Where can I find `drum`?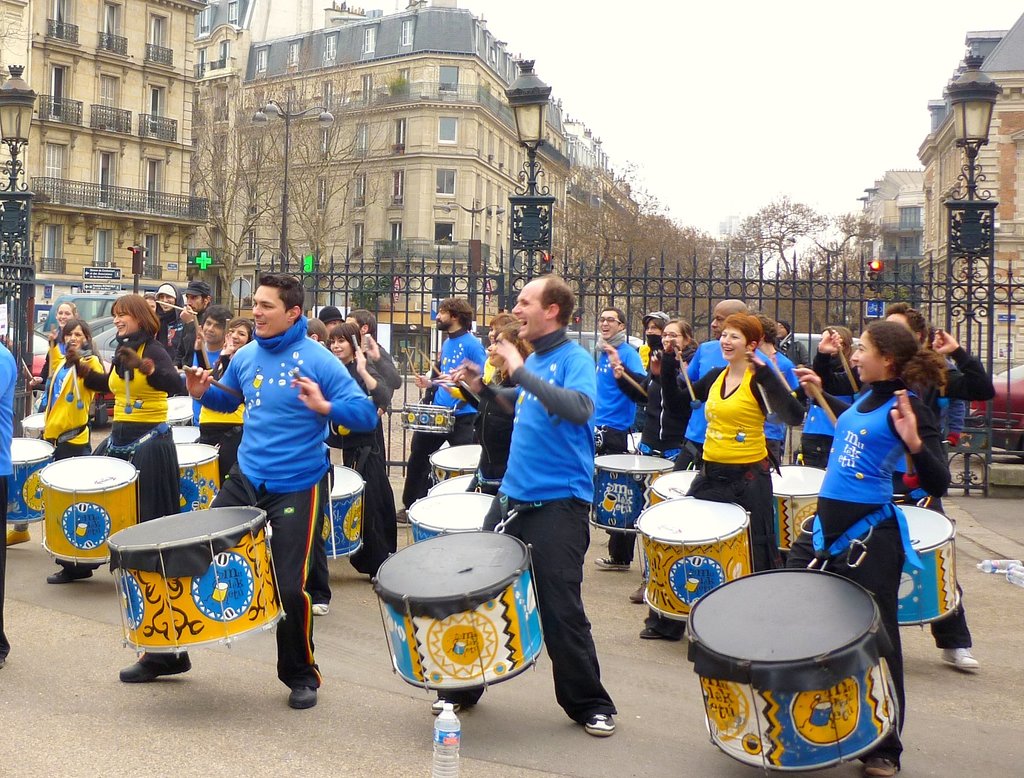
You can find it at (105,506,287,658).
